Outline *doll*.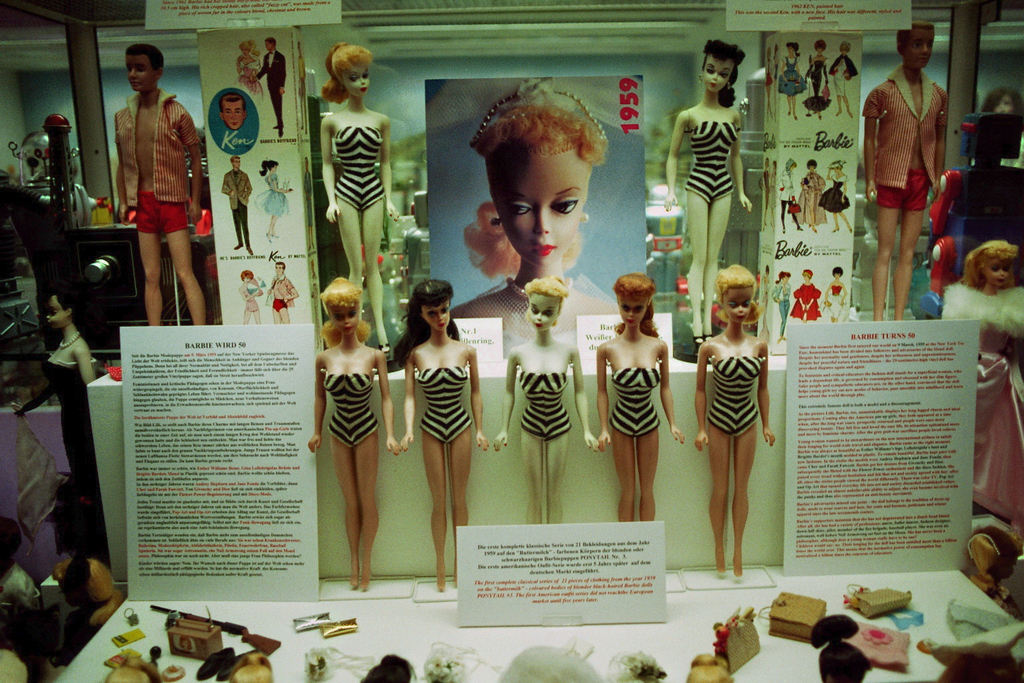
Outline: [left=487, top=276, right=602, bottom=526].
